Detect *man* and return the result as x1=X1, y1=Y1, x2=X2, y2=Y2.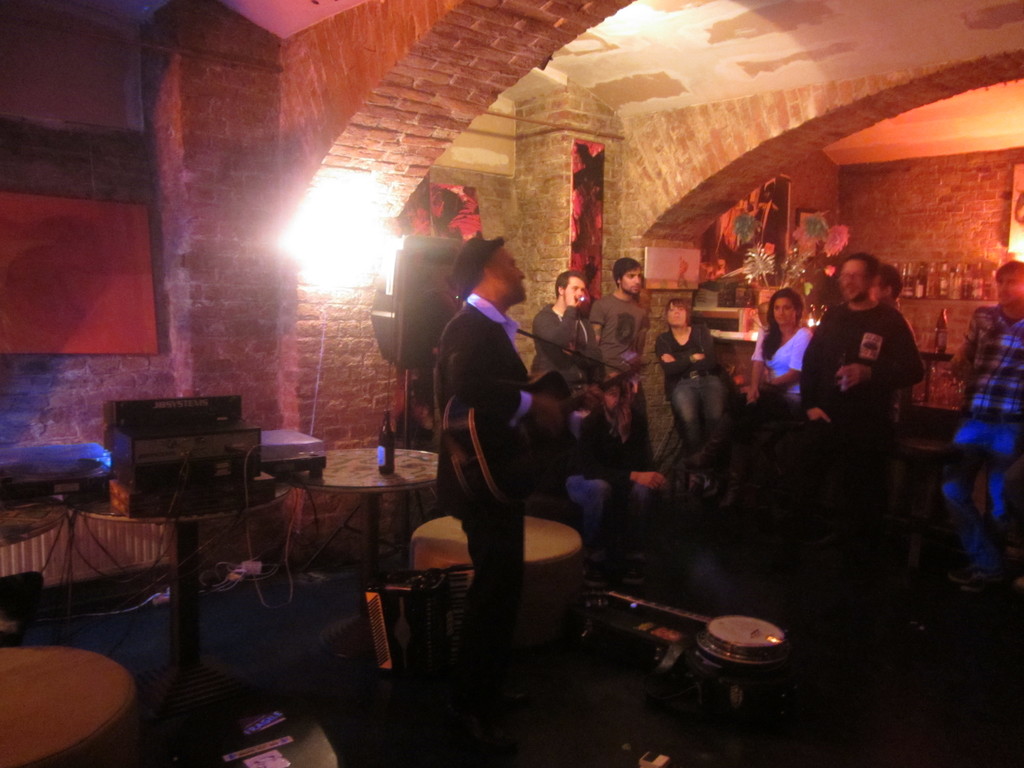
x1=431, y1=217, x2=563, y2=700.
